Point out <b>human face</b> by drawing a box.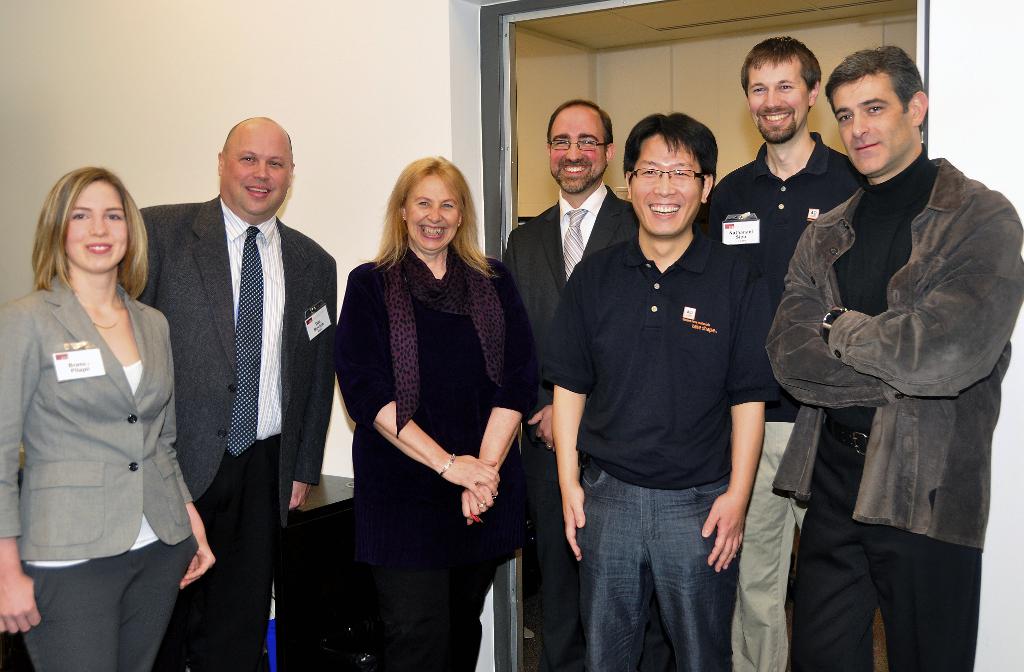
rect(831, 77, 915, 176).
